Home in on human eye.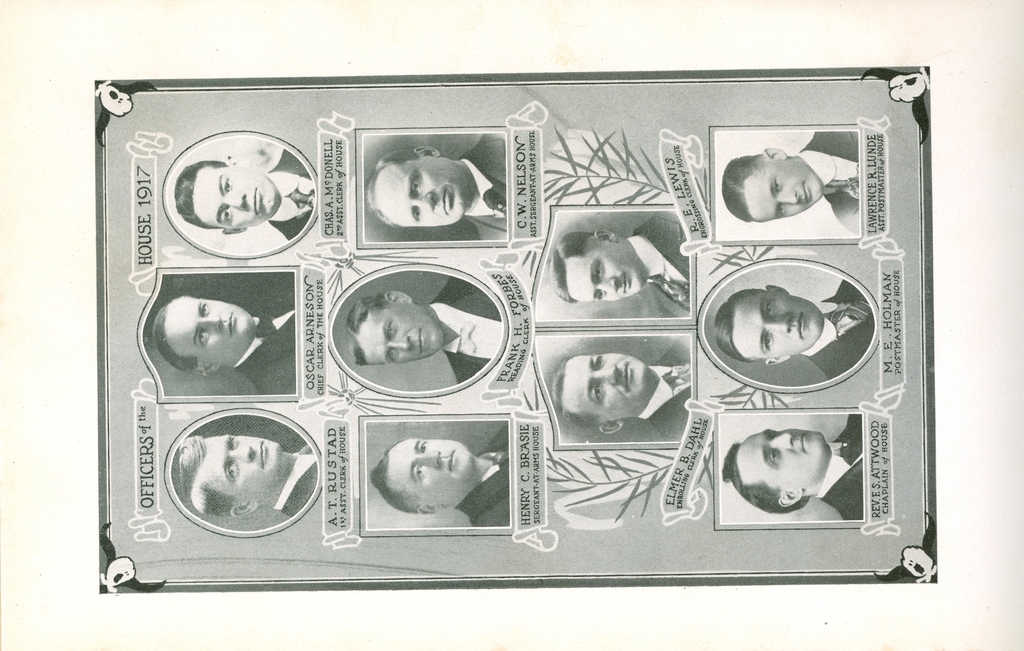
Homed in at [x1=413, y1=460, x2=426, y2=483].
